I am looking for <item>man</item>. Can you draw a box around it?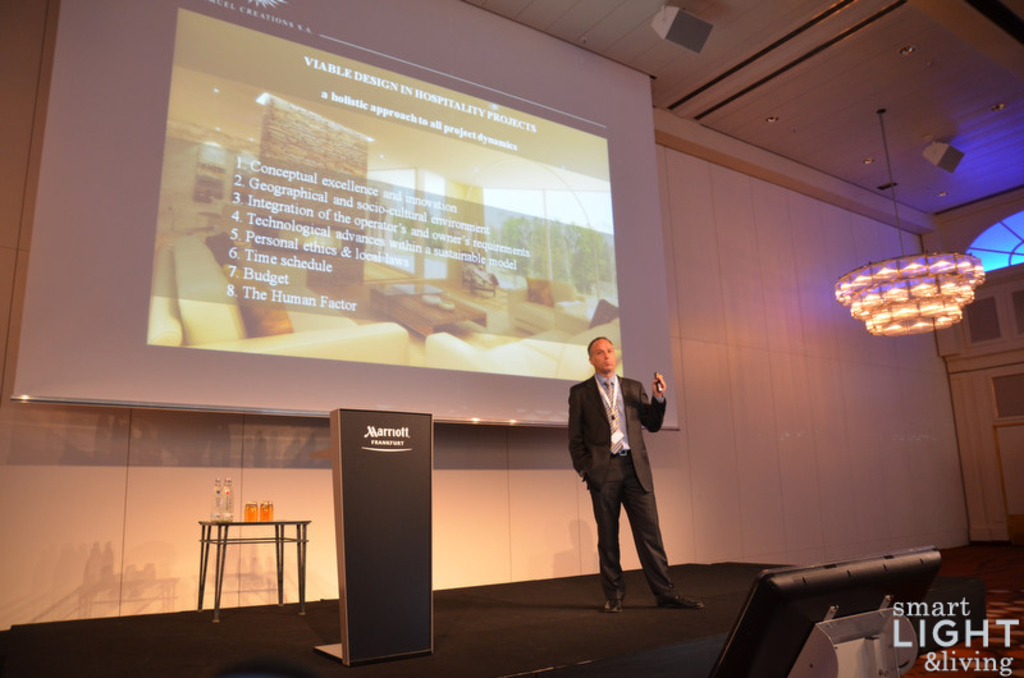
Sure, the bounding box is [566, 333, 704, 614].
